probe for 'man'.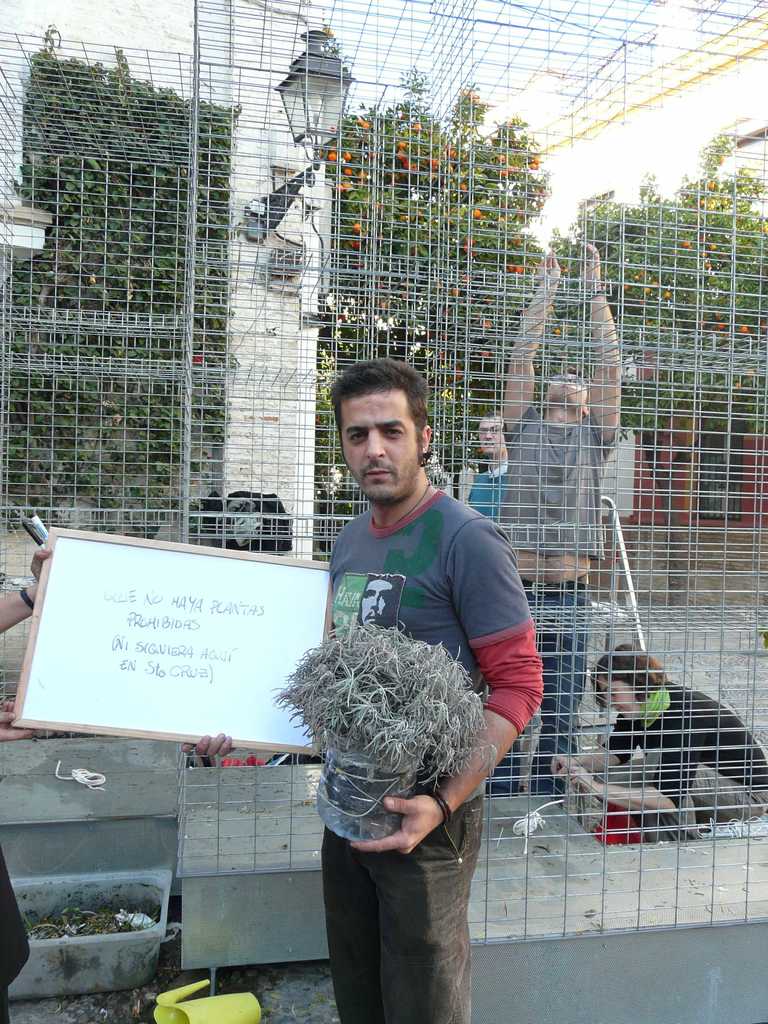
Probe result: region(278, 378, 550, 931).
